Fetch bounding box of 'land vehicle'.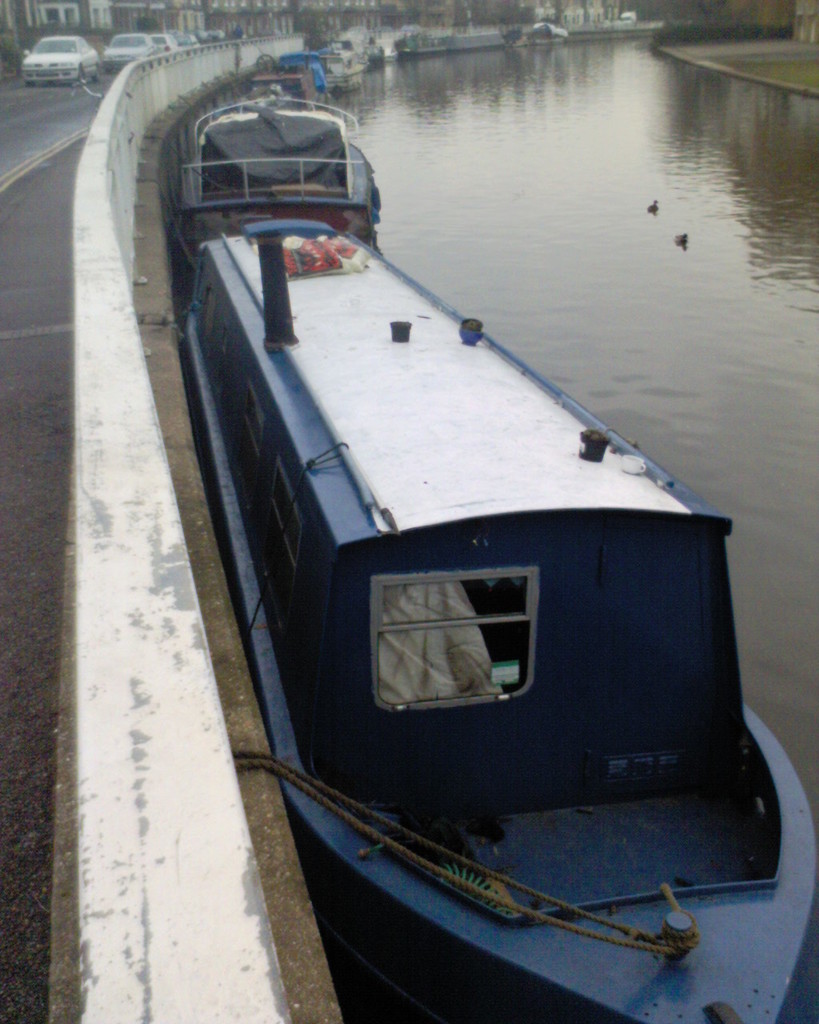
Bbox: locate(101, 32, 158, 74).
